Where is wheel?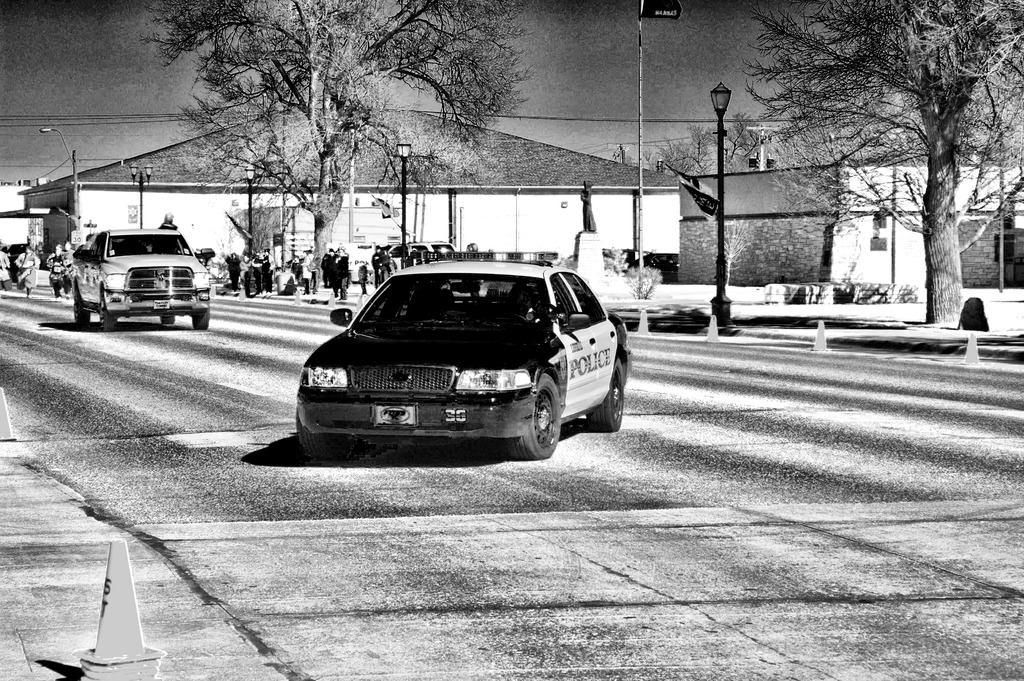
[left=590, top=364, right=625, bottom=432].
